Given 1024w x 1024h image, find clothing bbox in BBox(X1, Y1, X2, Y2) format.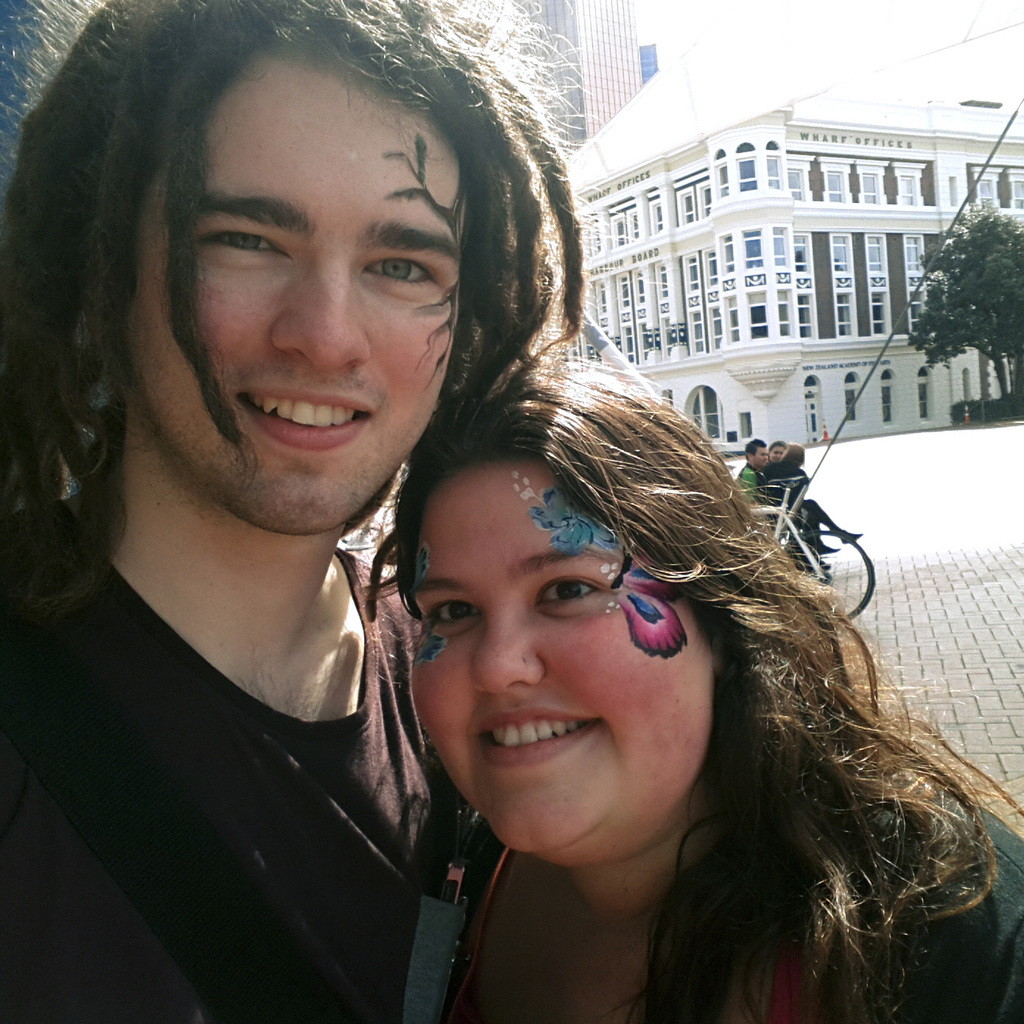
BBox(0, 549, 486, 1013).
